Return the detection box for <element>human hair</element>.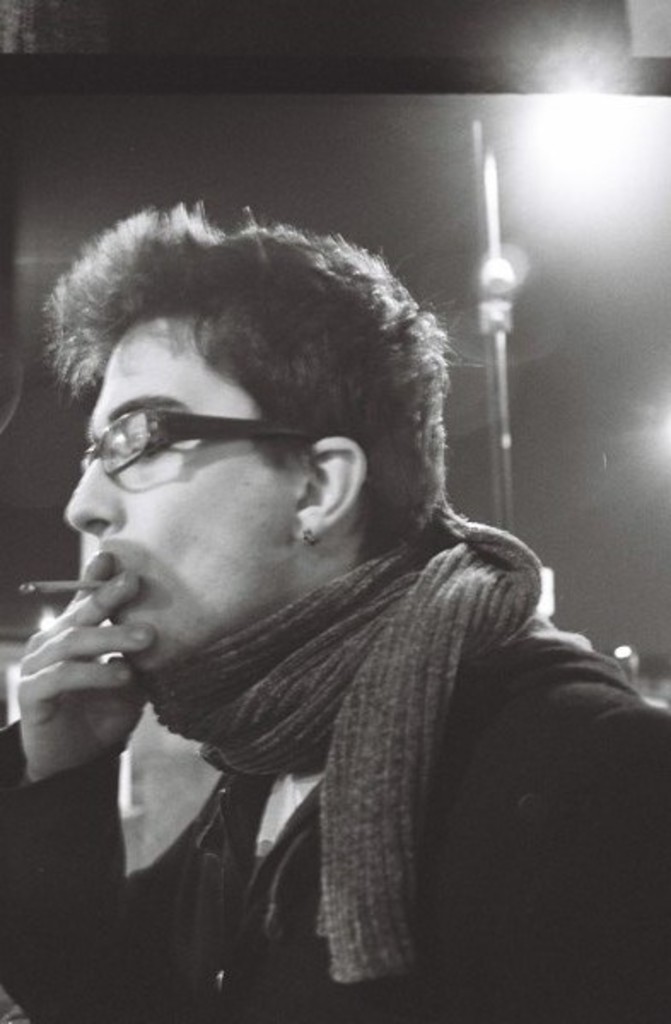
48:181:480:555.
